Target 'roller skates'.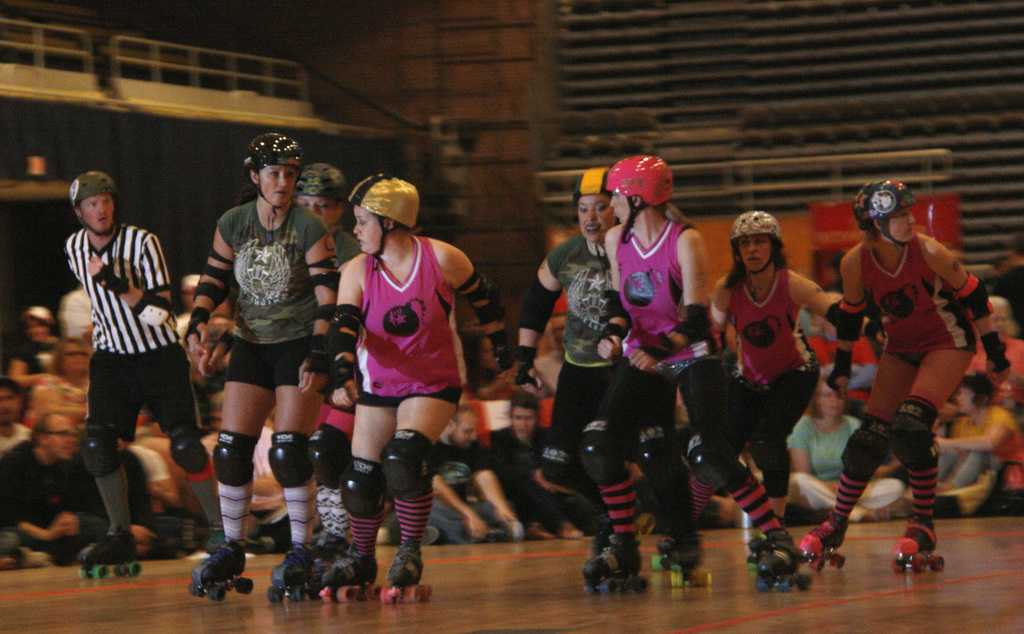
Target region: BBox(585, 525, 614, 560).
